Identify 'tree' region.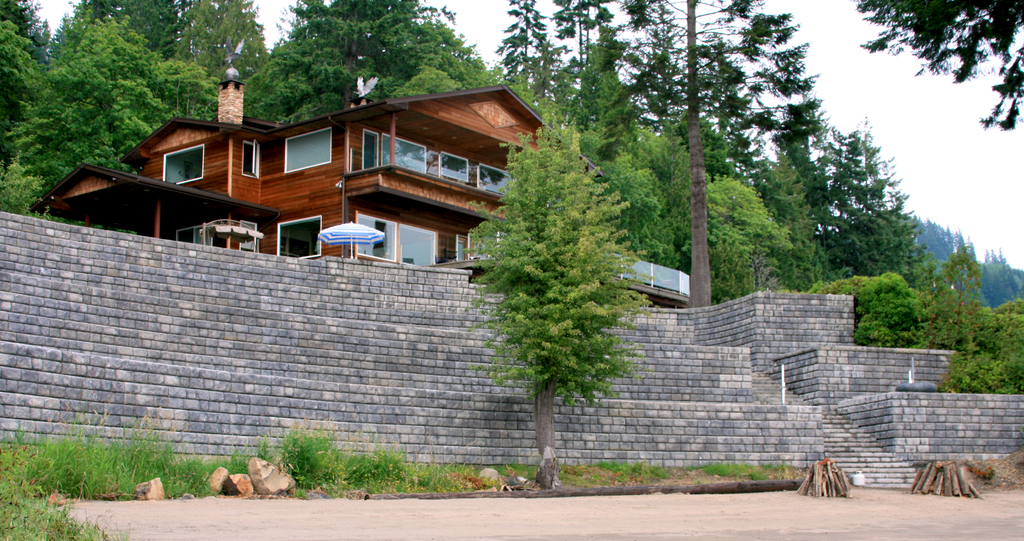
Region: box=[0, 49, 146, 198].
